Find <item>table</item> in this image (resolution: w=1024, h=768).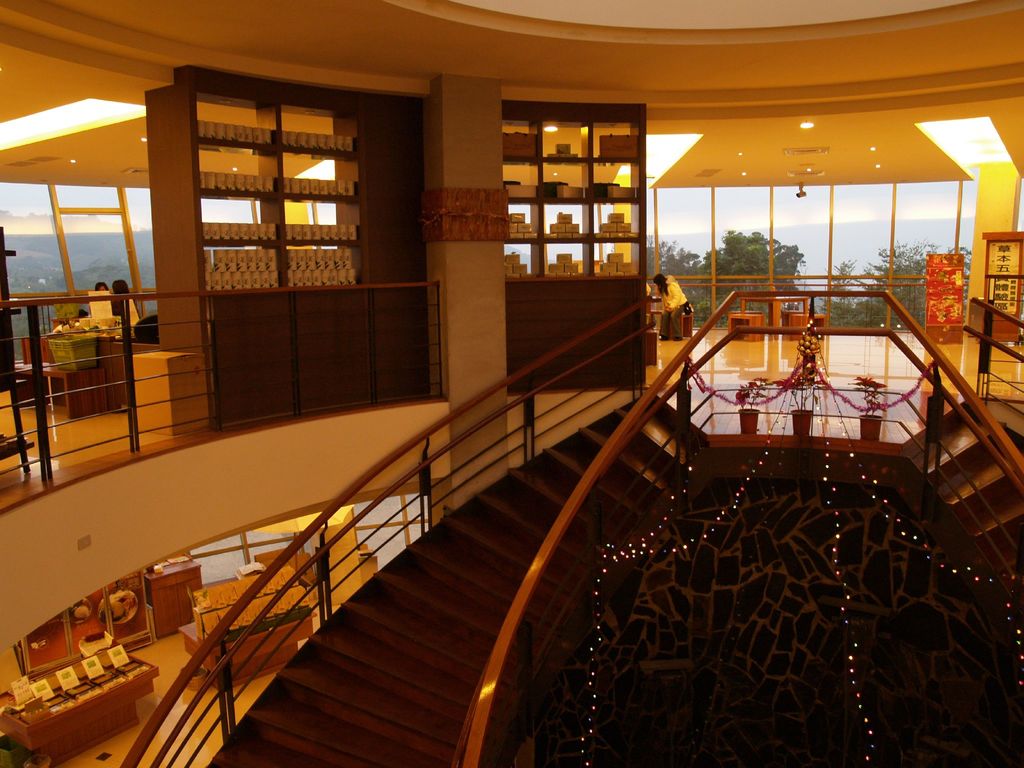
[739, 297, 812, 342].
